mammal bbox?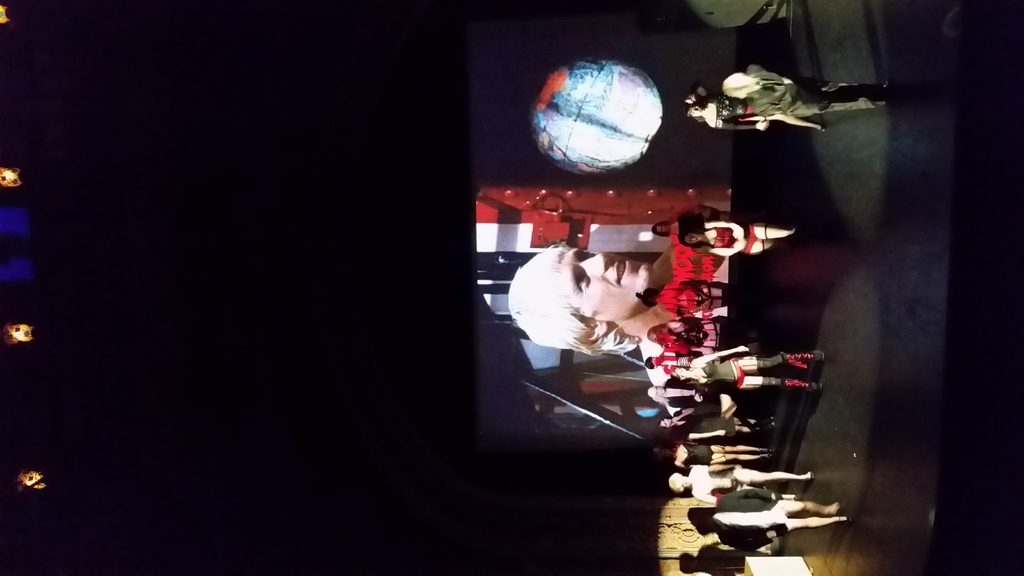
[left=506, top=243, right=718, bottom=388]
